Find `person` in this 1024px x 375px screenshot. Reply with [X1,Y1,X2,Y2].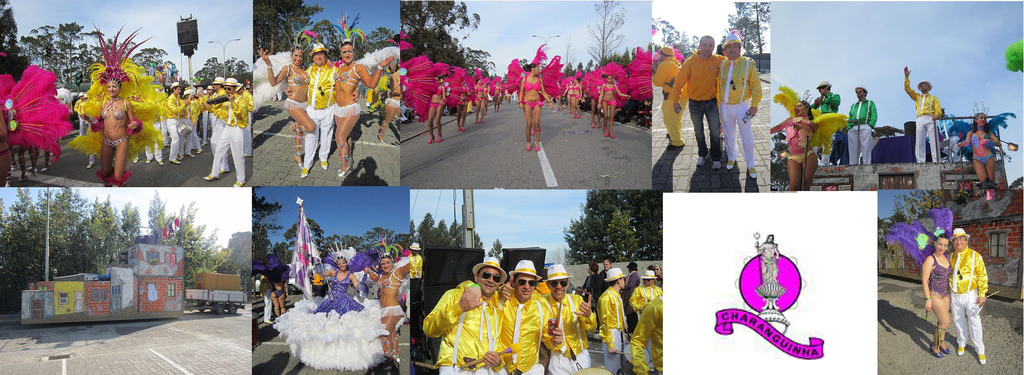
[537,262,592,374].
